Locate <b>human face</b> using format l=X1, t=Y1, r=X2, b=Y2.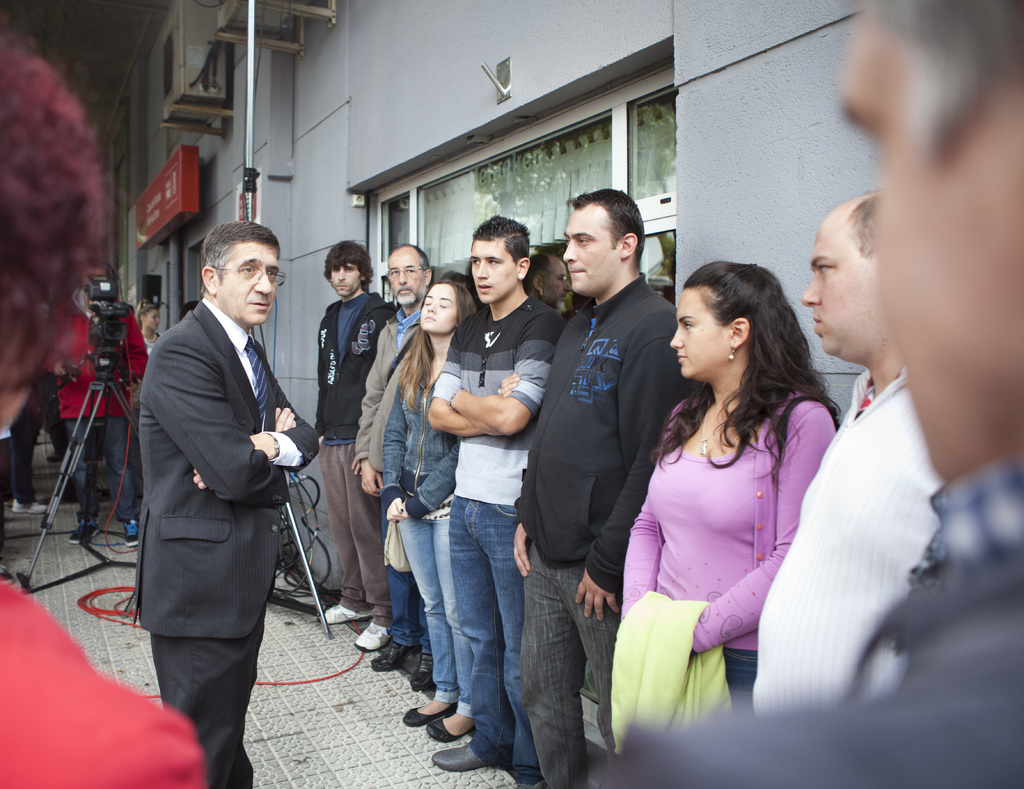
l=421, t=288, r=455, b=336.
